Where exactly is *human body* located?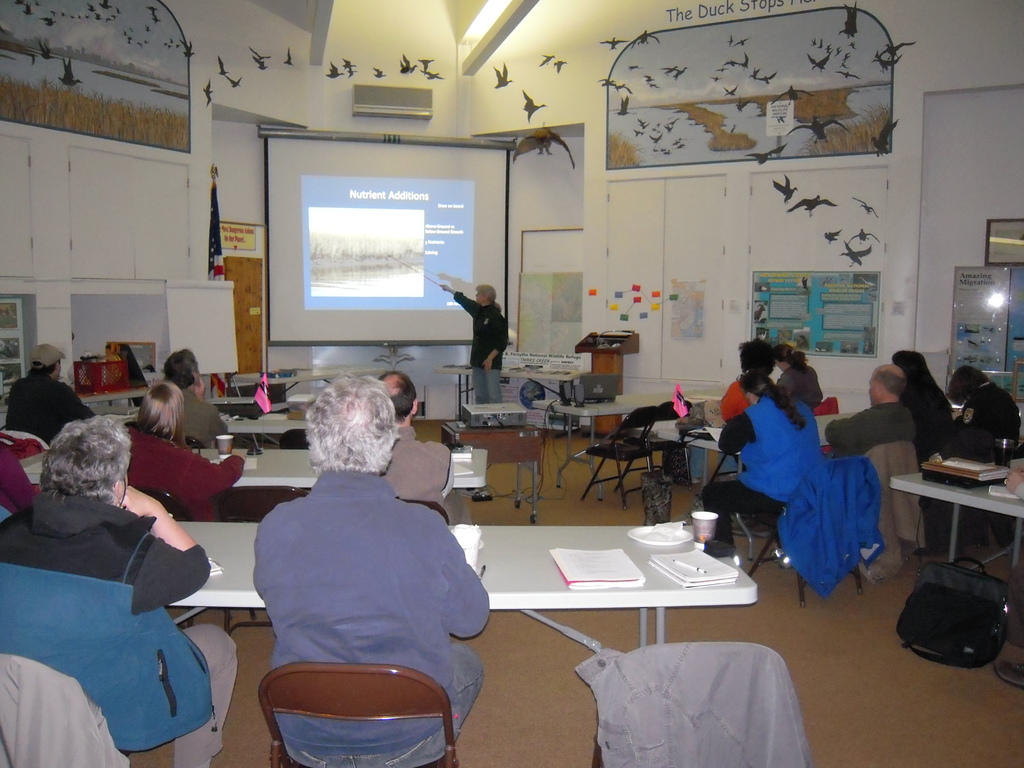
Its bounding box is 230/373/483/751.
